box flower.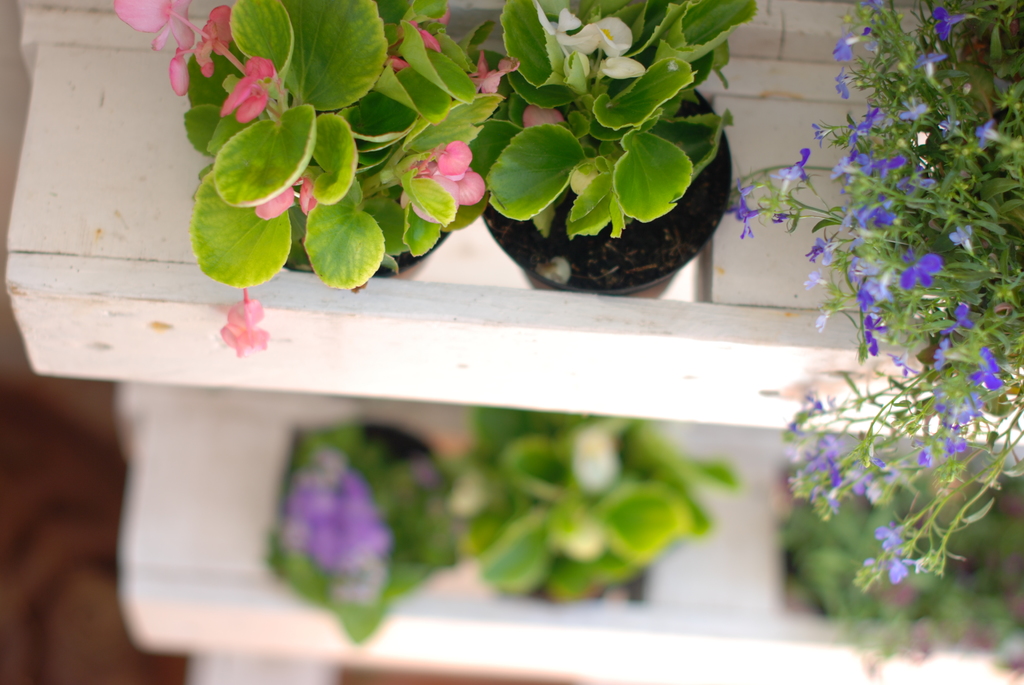
{"left": 407, "top": 124, "right": 488, "bottom": 204}.
